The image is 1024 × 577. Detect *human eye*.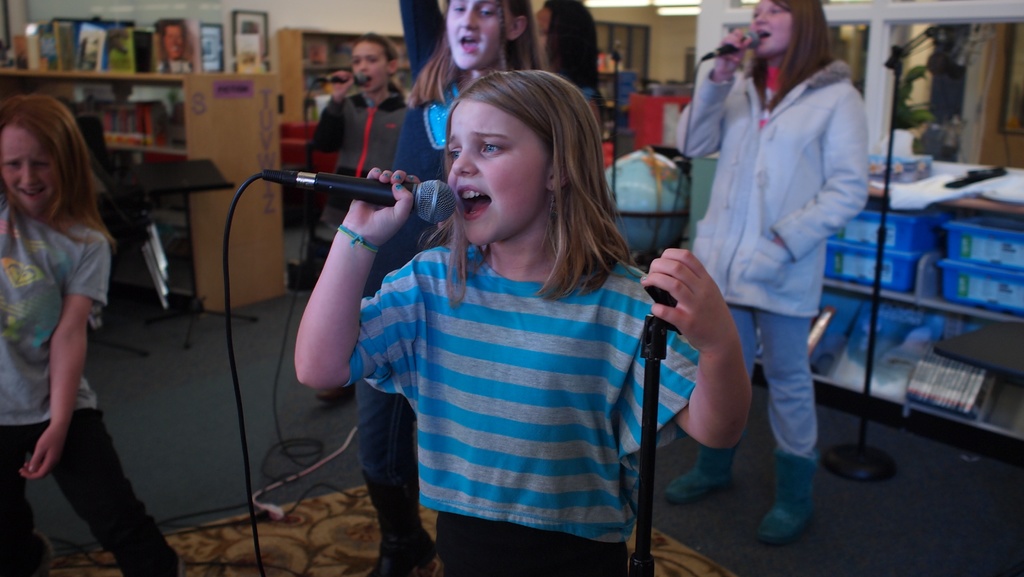
Detection: rect(479, 6, 496, 22).
